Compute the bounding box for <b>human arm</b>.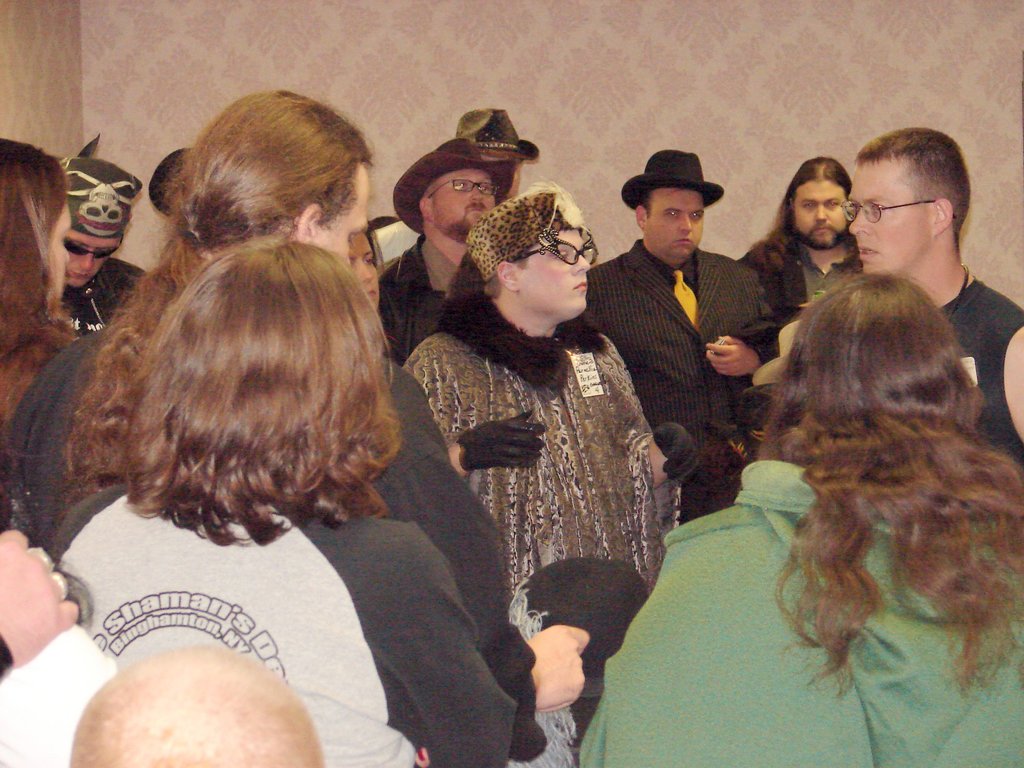
bbox=(989, 315, 1023, 464).
